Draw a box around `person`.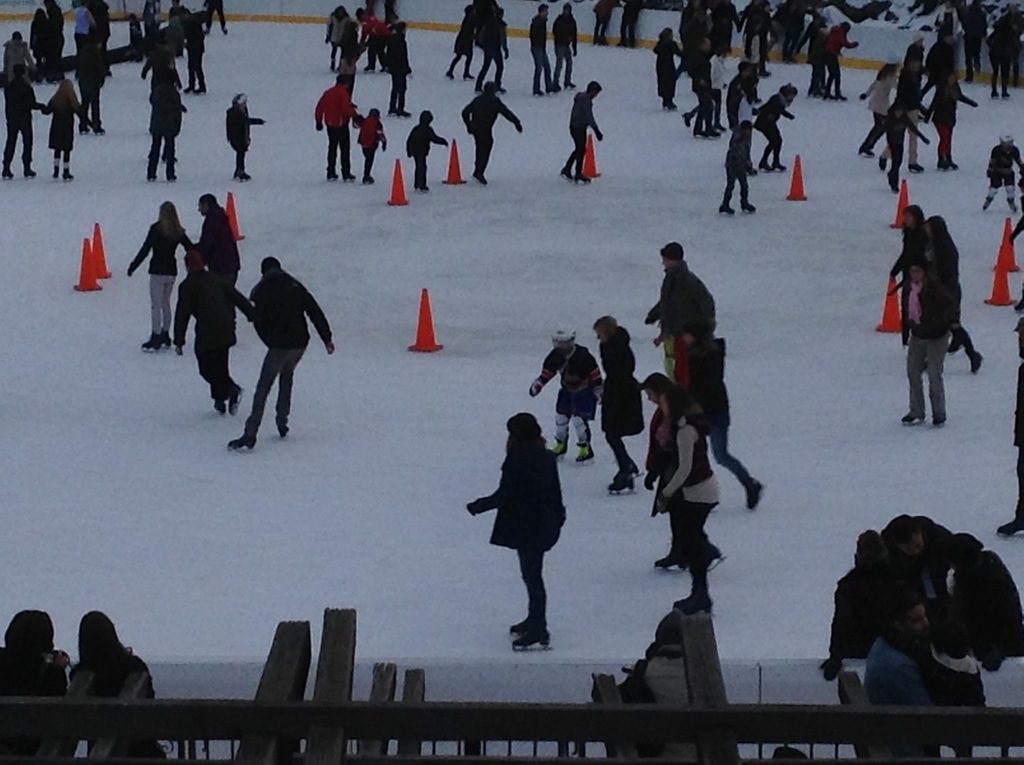
[386,22,411,111].
